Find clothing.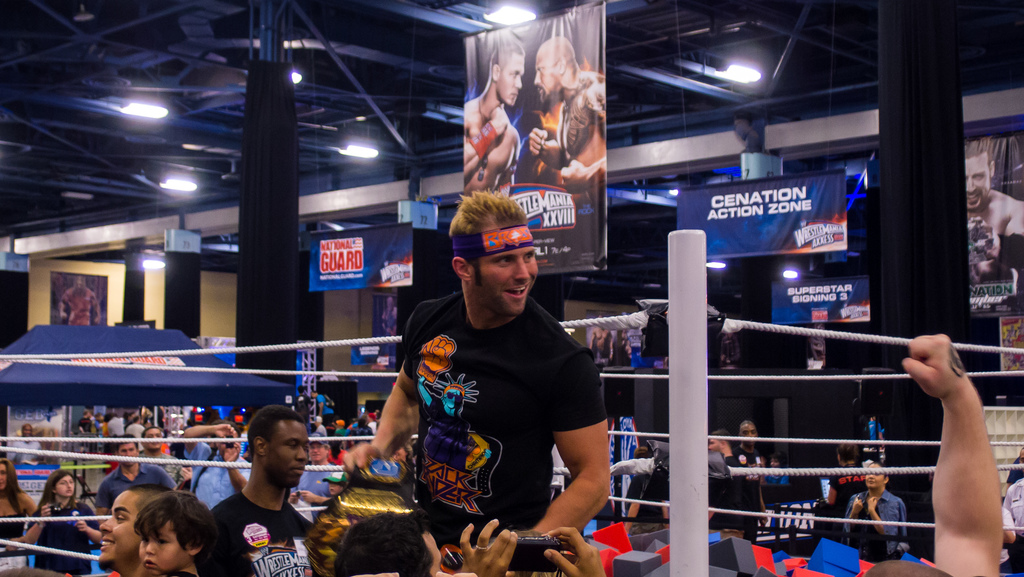
1004, 478, 1023, 540.
